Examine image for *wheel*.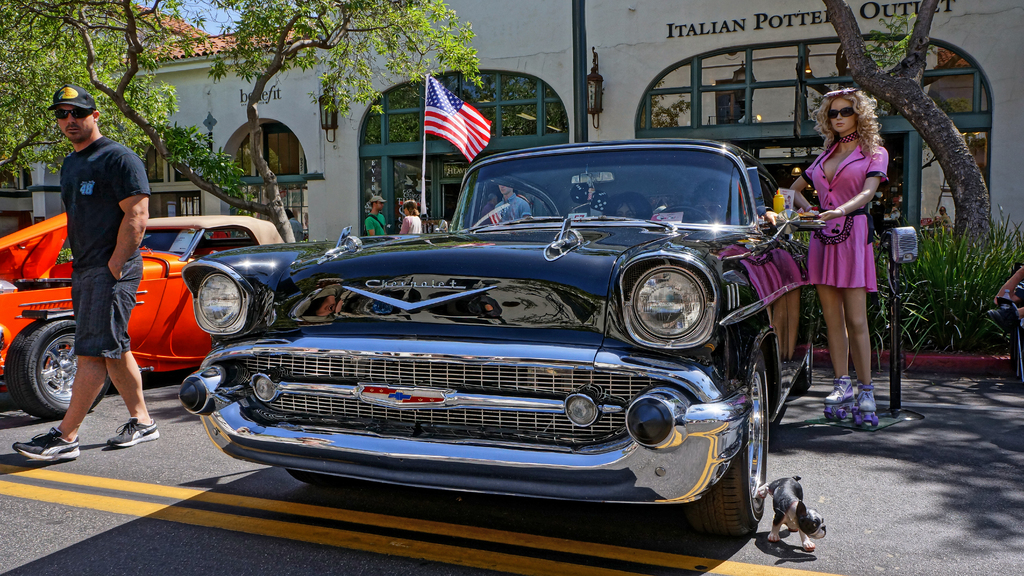
Examination result: {"left": 852, "top": 413, "right": 863, "bottom": 426}.
